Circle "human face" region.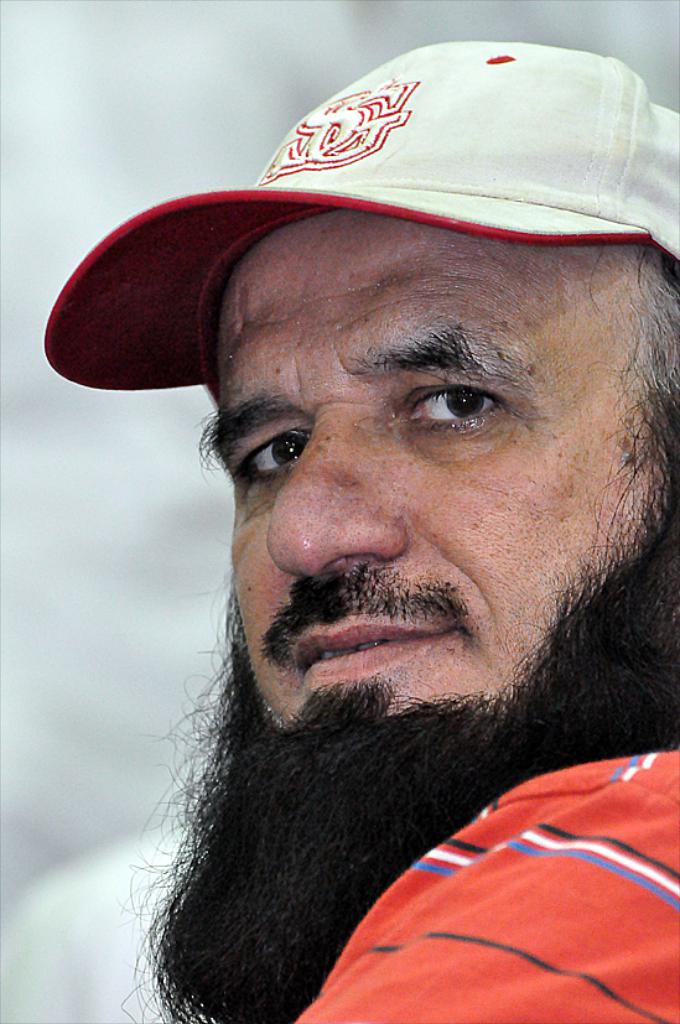
Region: {"x1": 192, "y1": 213, "x2": 679, "y2": 702}.
